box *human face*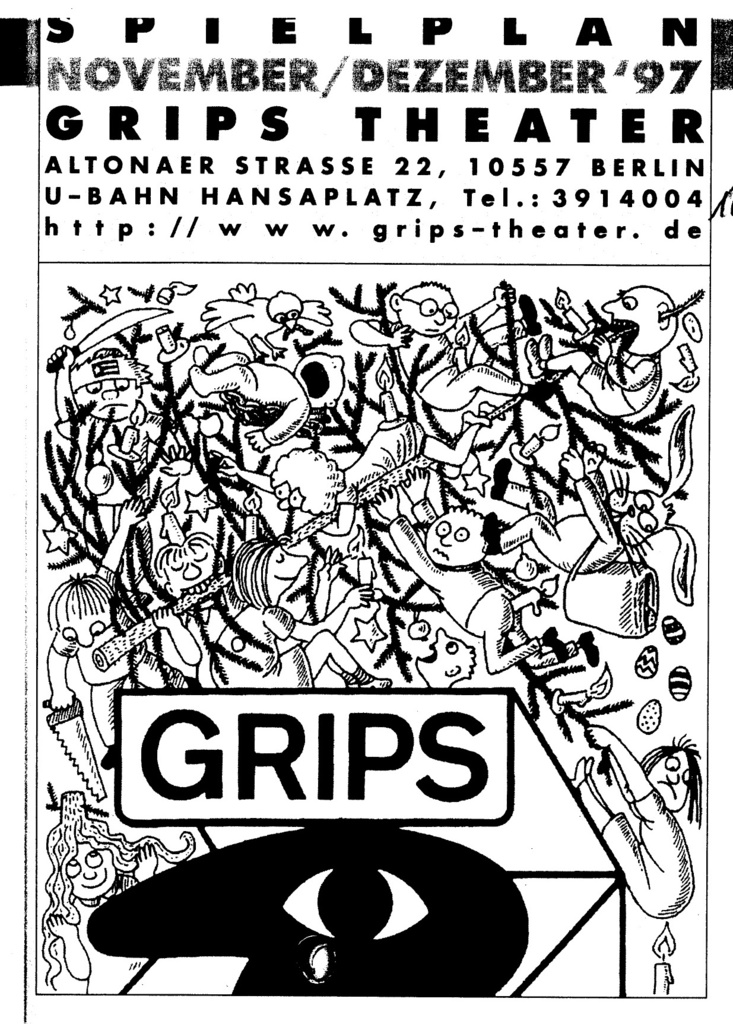
region(74, 371, 141, 414)
